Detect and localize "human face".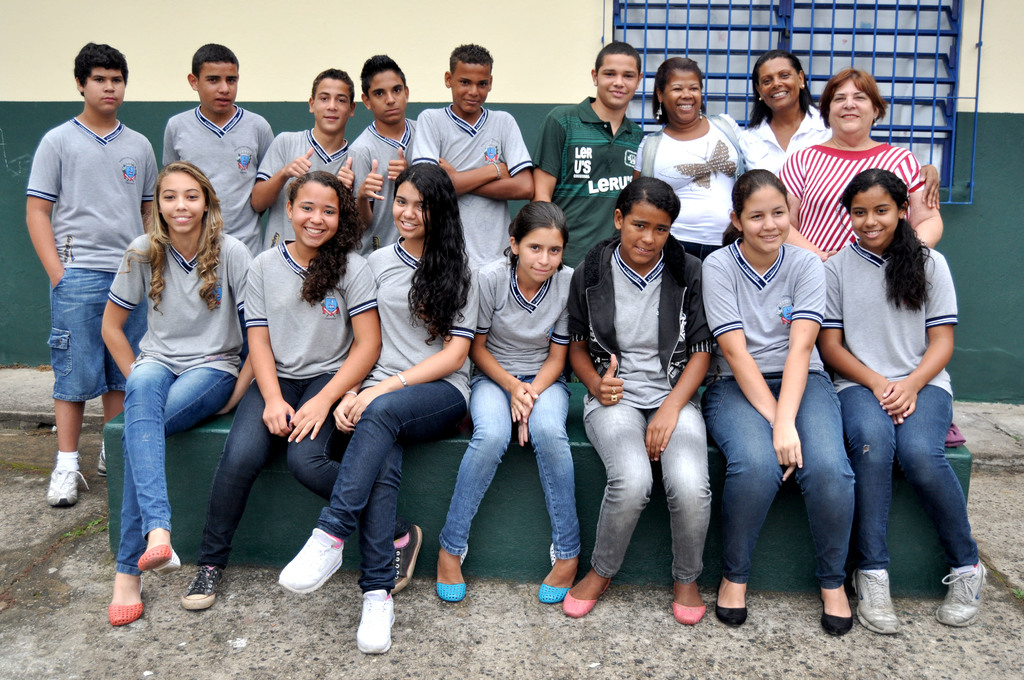
Localized at x1=163, y1=172, x2=202, y2=236.
